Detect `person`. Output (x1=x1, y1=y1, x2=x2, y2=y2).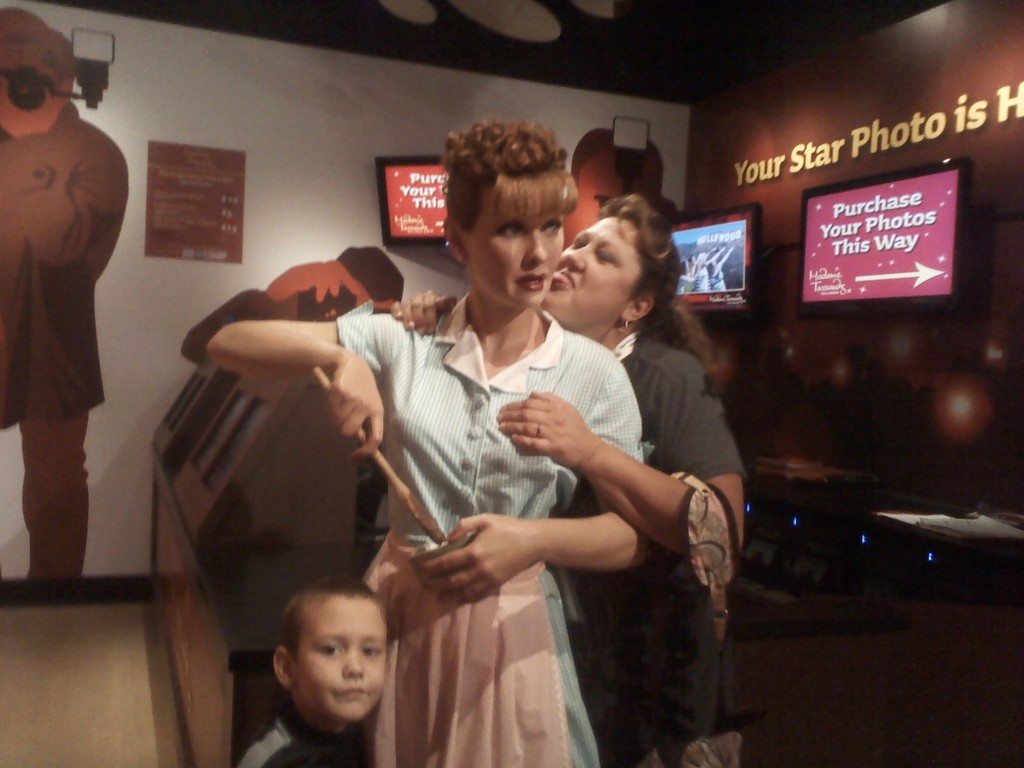
(x1=247, y1=573, x2=394, y2=762).
